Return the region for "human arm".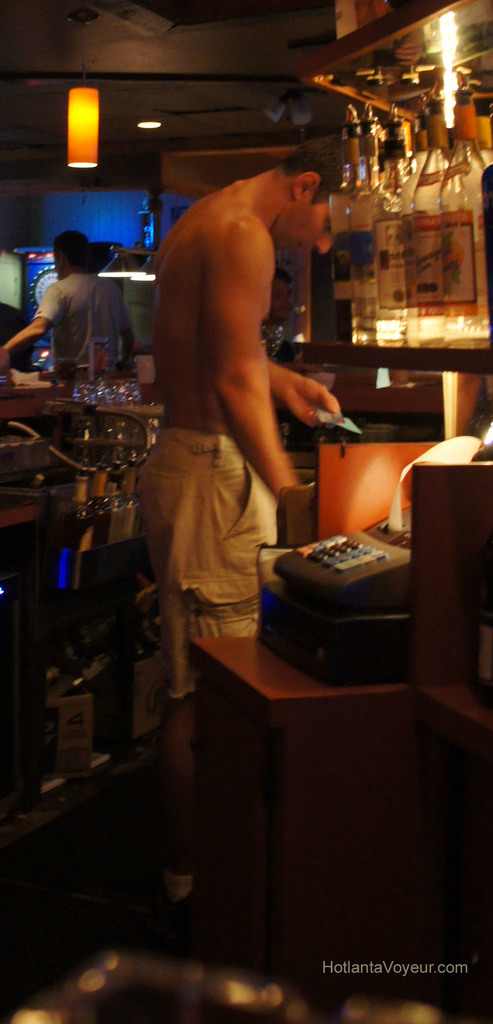
204, 266, 322, 513.
